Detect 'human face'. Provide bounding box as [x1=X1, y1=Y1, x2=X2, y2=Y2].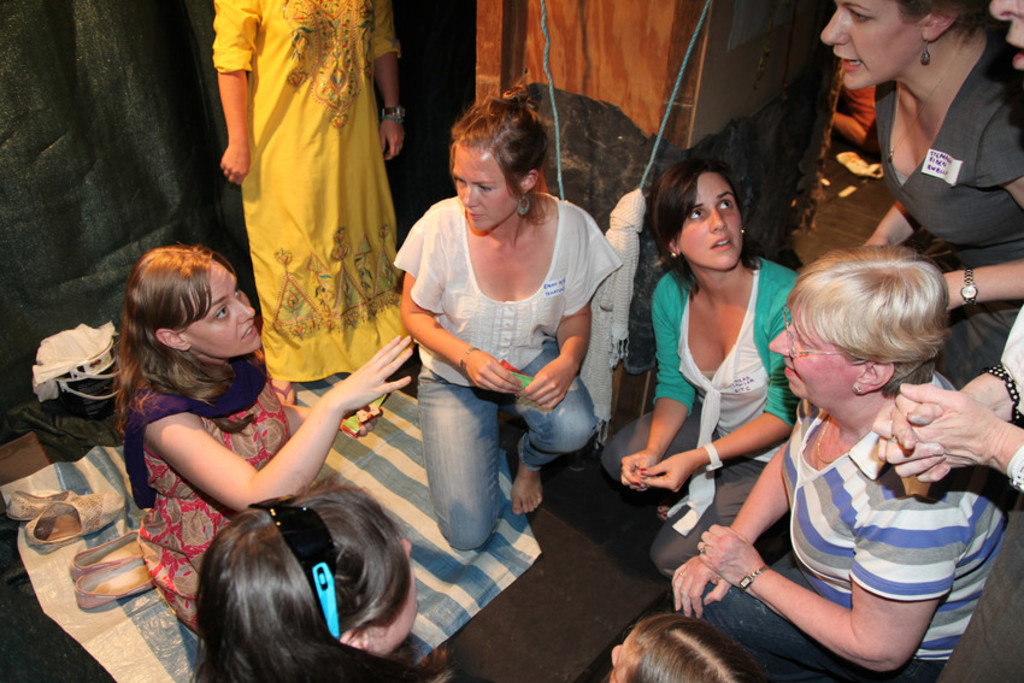
[x1=822, y1=0, x2=918, y2=88].
